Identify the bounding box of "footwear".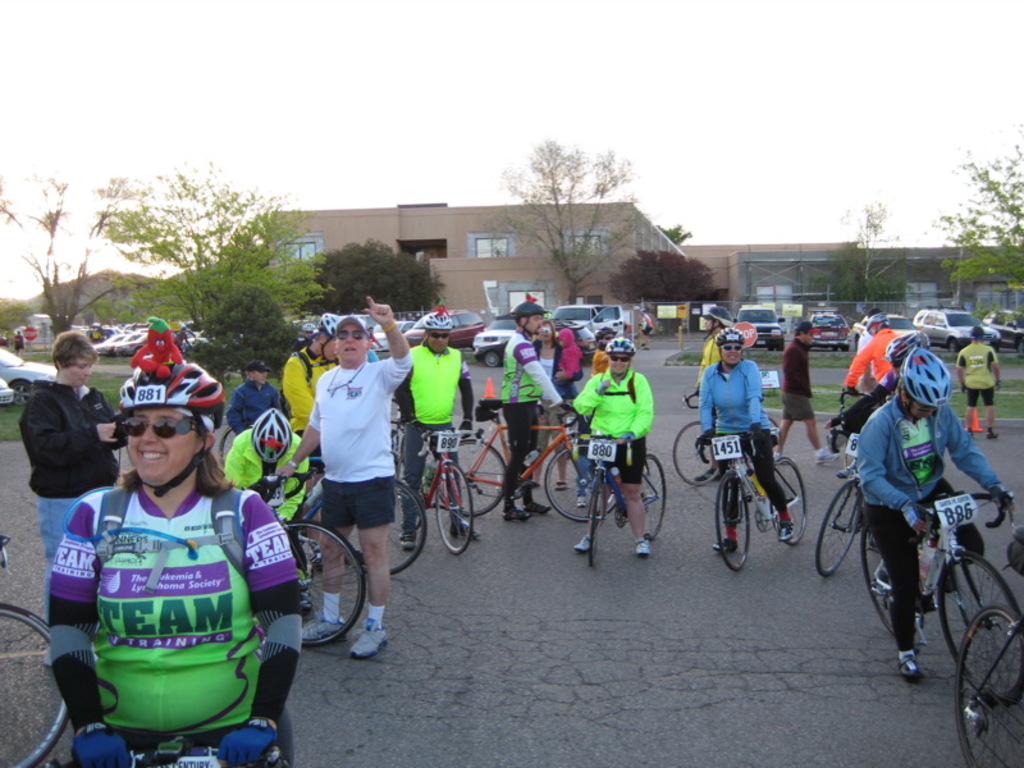
detection(398, 525, 421, 552).
